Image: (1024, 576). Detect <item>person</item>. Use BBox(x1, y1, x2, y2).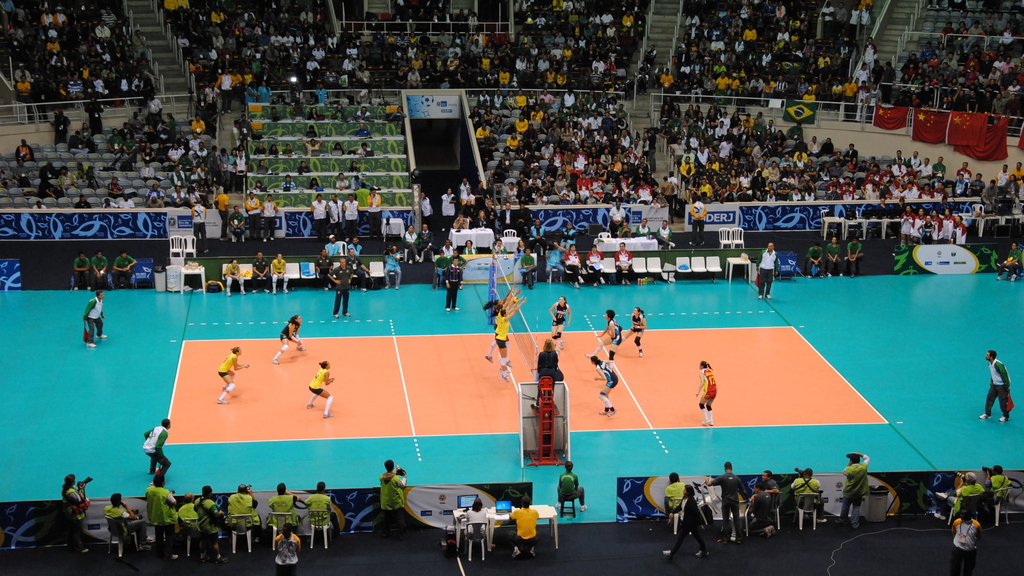
BBox(57, 475, 90, 557).
